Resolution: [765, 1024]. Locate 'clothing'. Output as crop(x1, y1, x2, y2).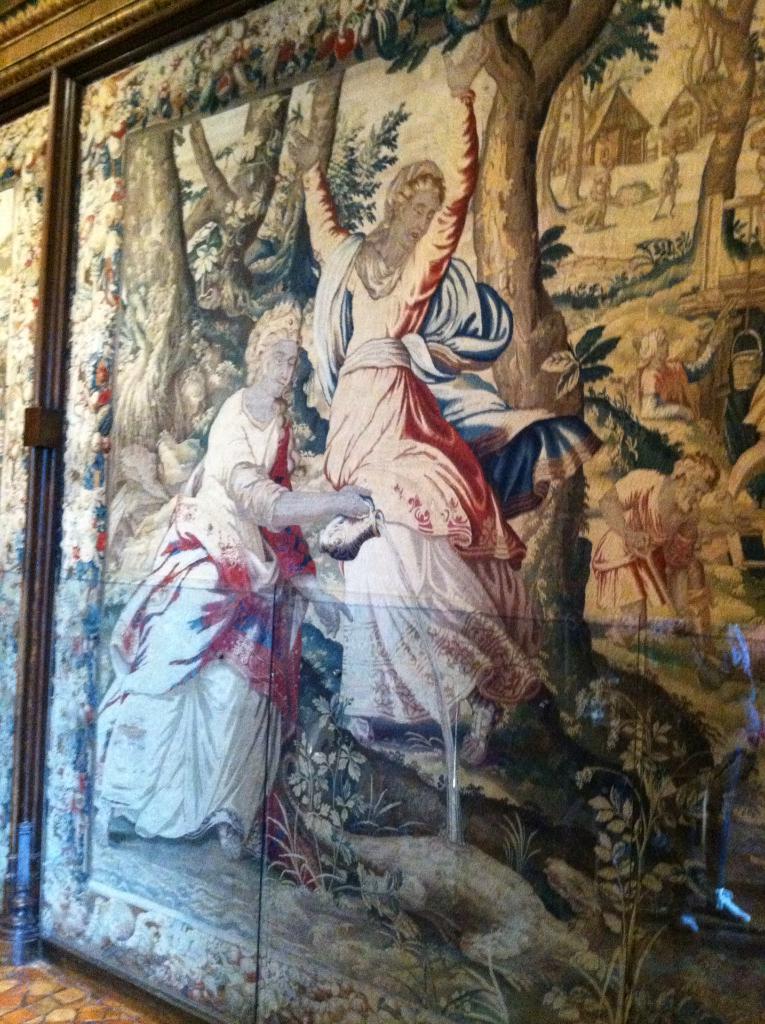
crop(579, 468, 691, 617).
